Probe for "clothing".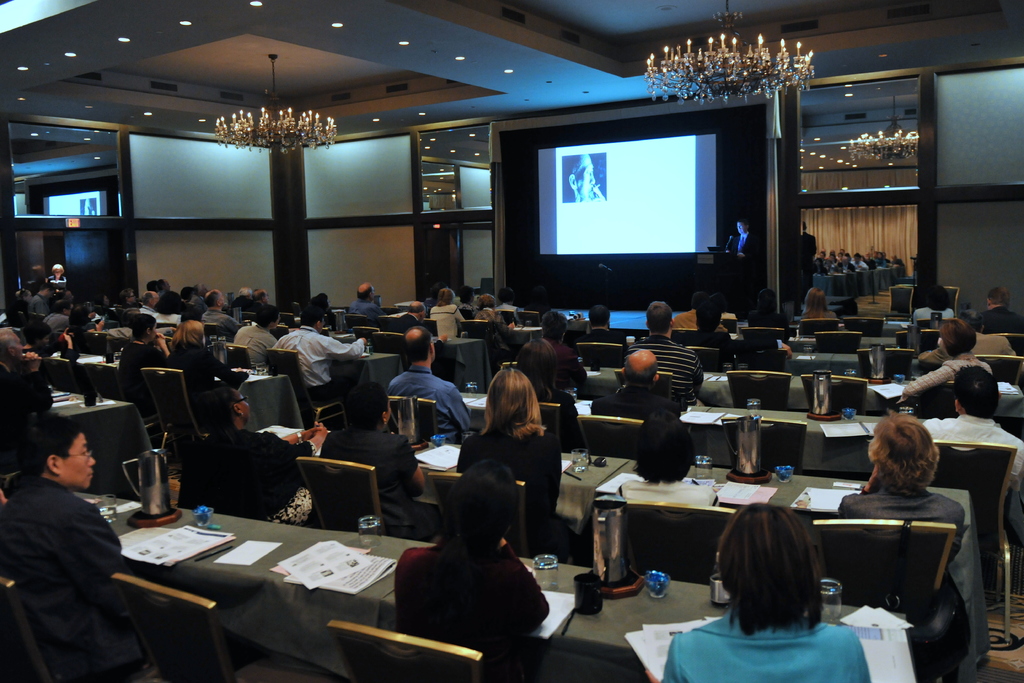
Probe result: <box>390,536,550,646</box>.
